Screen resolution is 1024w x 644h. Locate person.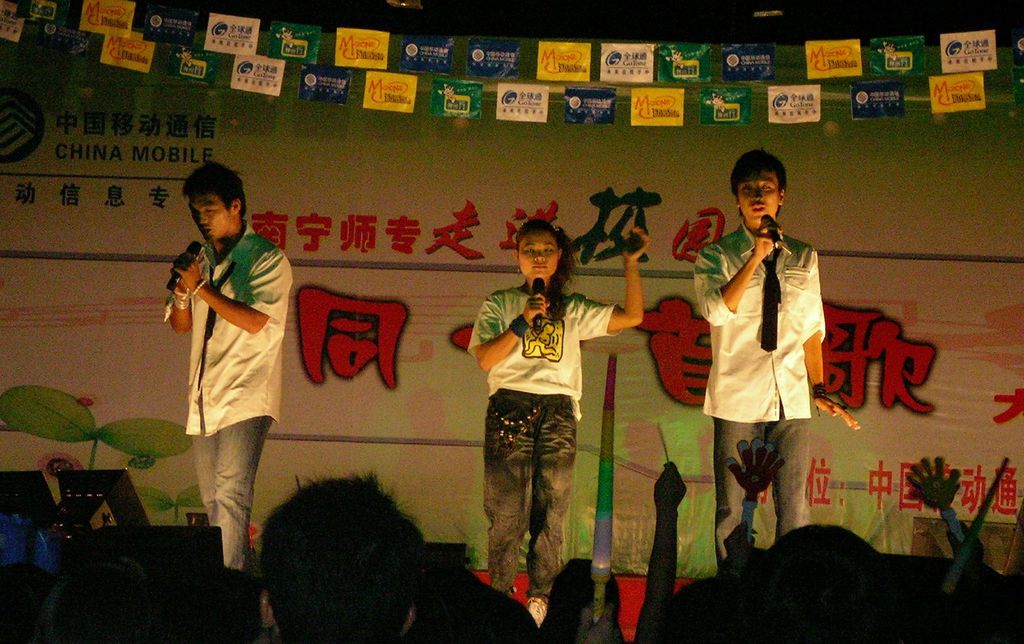
247:467:435:643.
